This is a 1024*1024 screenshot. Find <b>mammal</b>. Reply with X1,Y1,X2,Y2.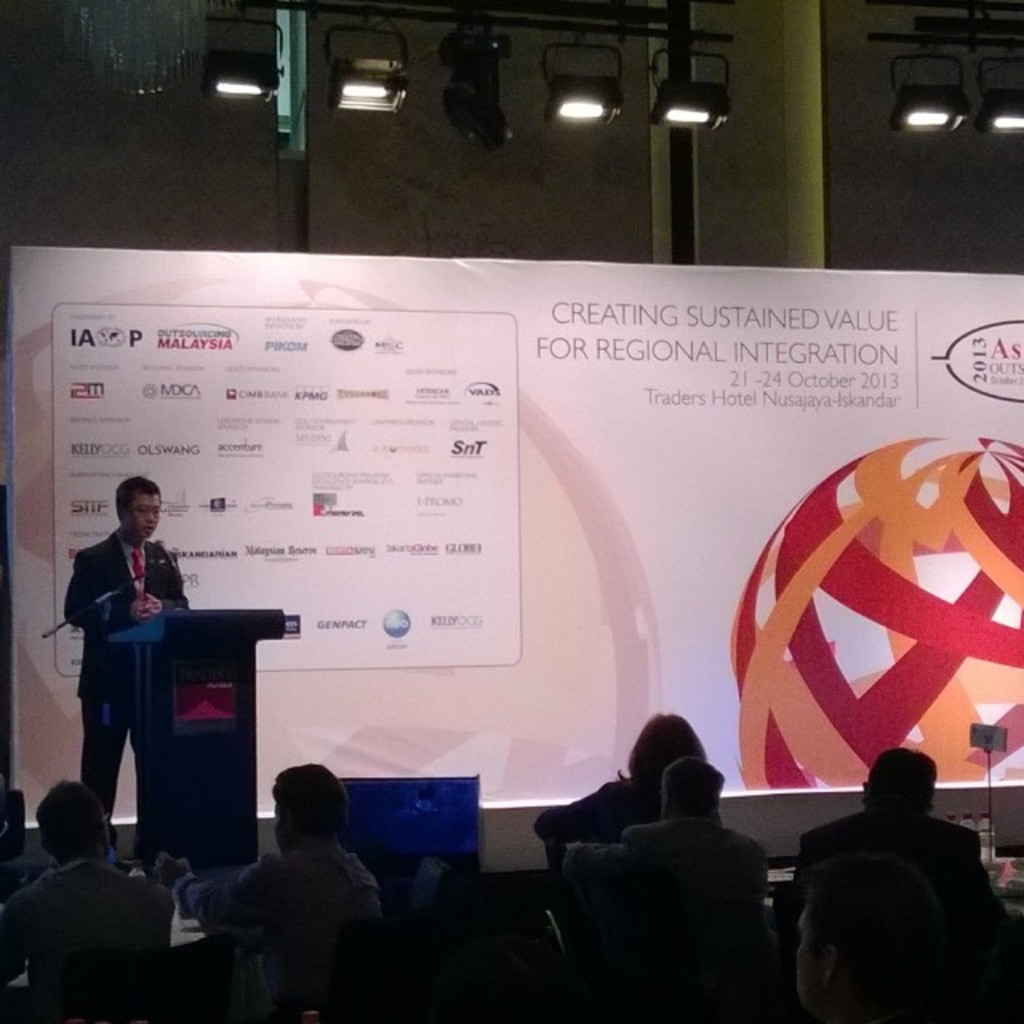
46,464,197,877.
